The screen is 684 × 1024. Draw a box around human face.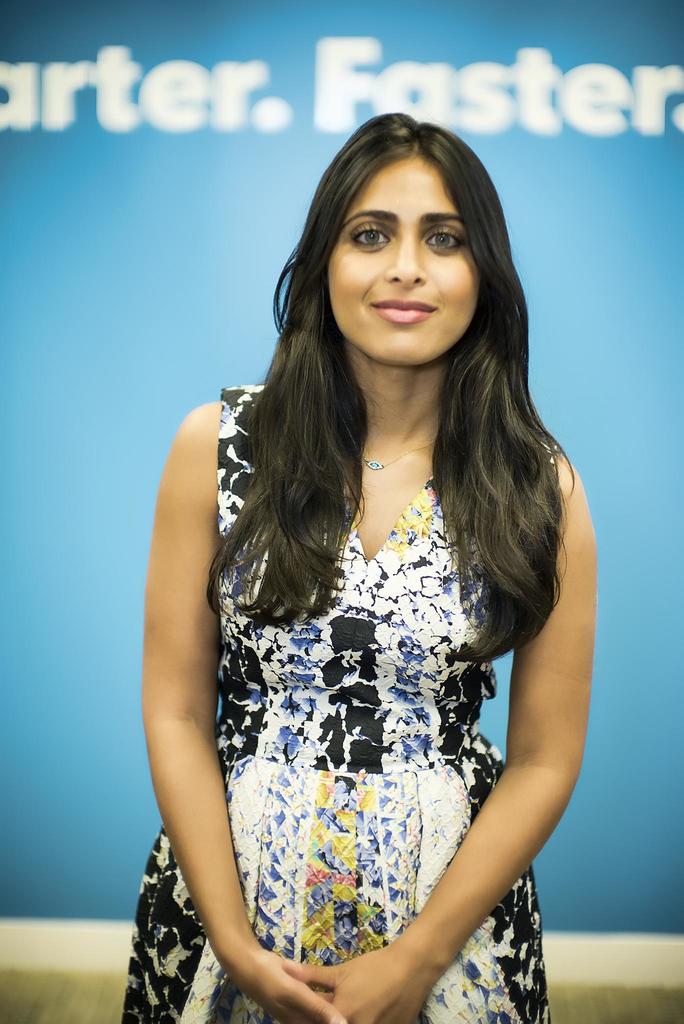
l=325, t=156, r=481, b=367.
